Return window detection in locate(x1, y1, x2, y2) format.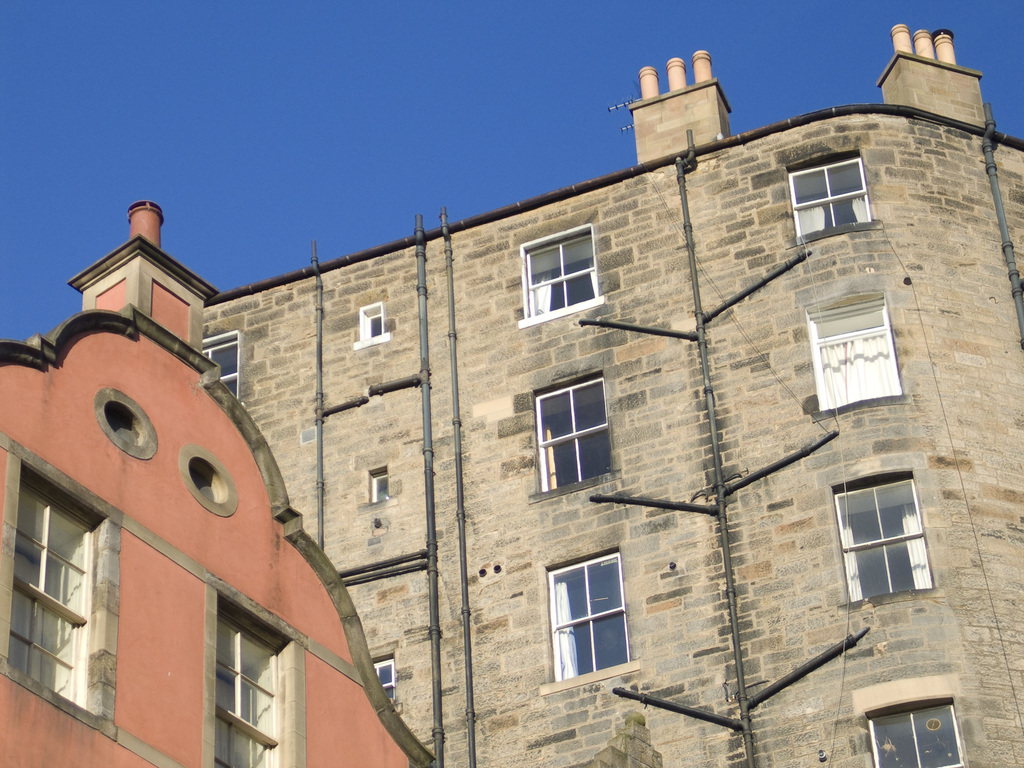
locate(347, 296, 401, 342).
